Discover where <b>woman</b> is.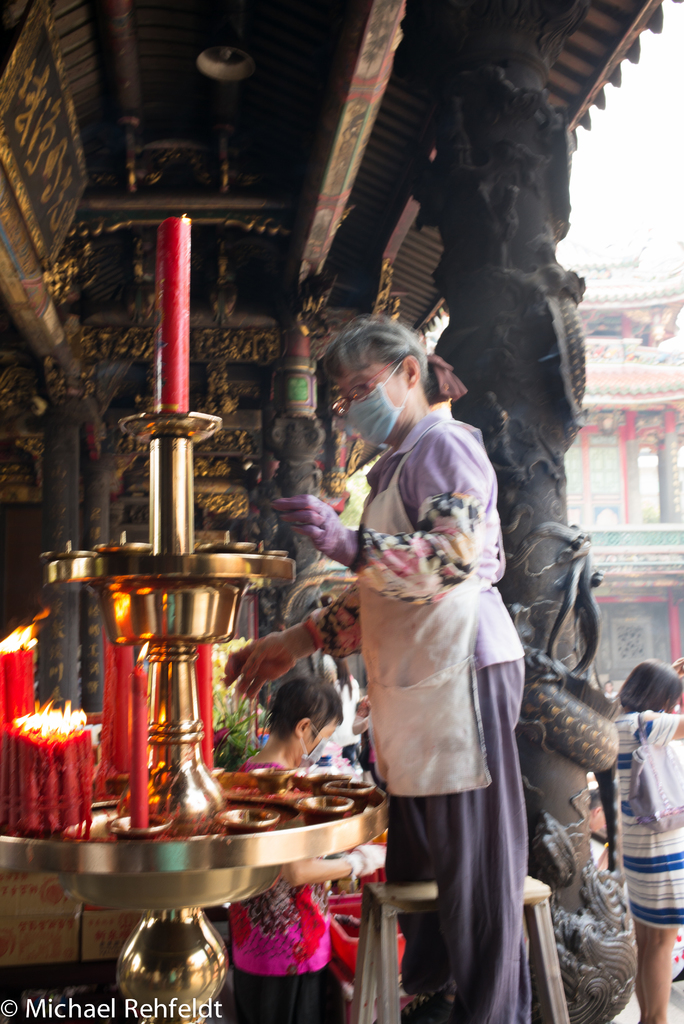
Discovered at bbox=(612, 655, 683, 1023).
